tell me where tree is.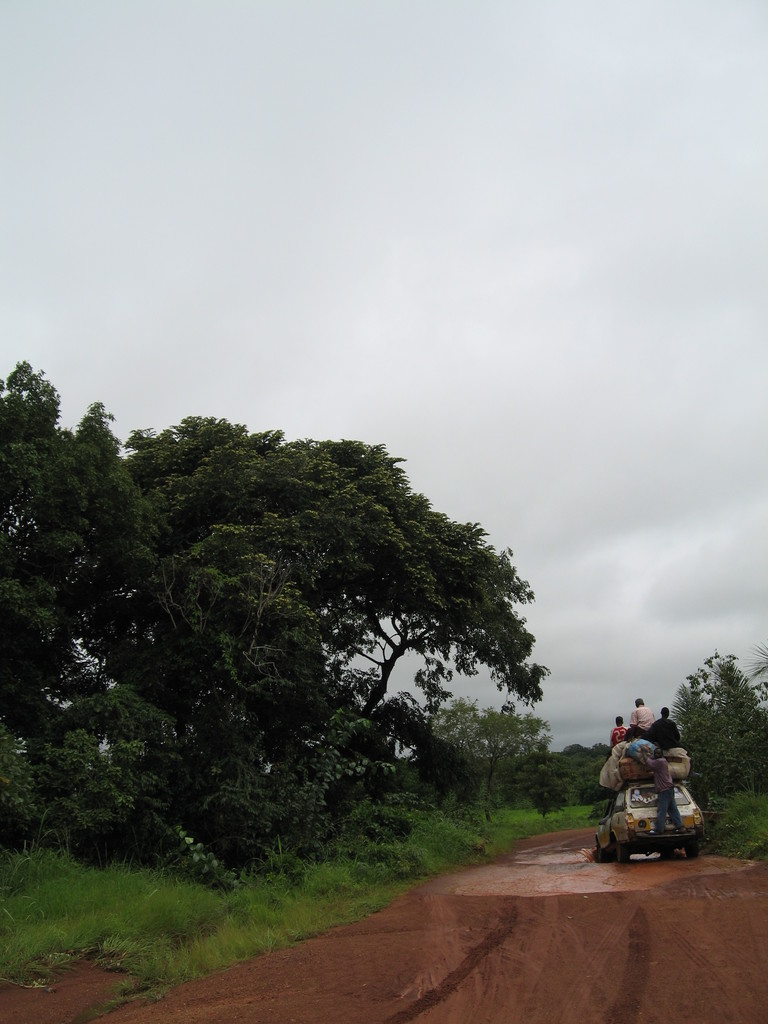
tree is at 33/387/581/881.
